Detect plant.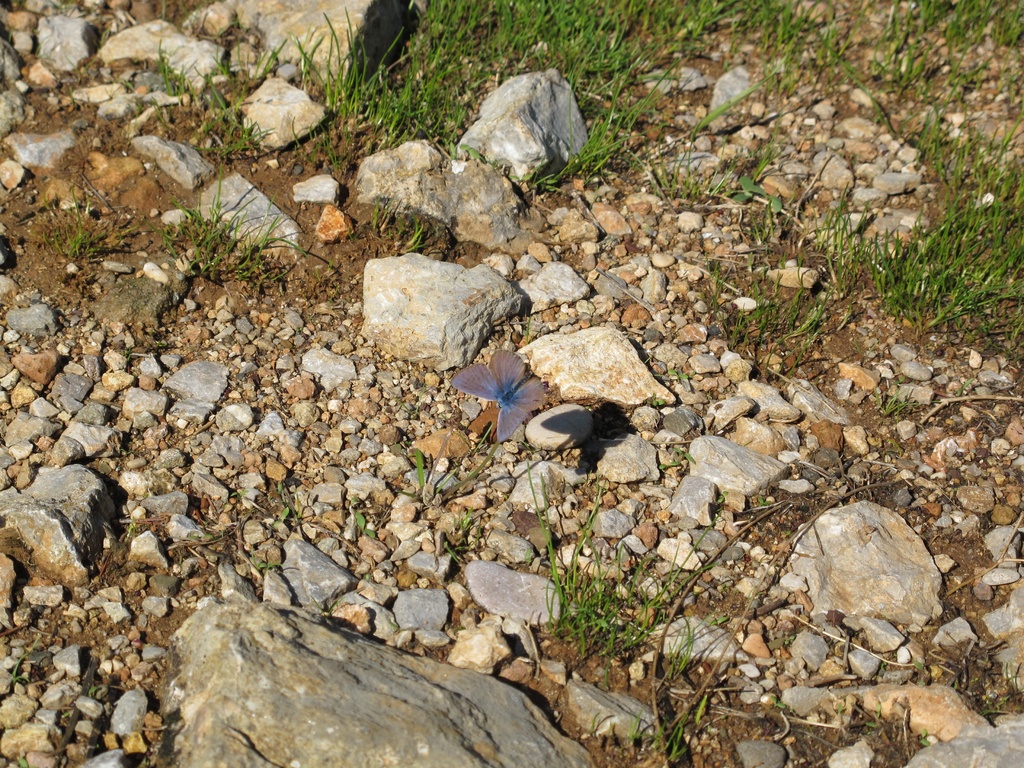
Detected at rect(457, 500, 473, 538).
